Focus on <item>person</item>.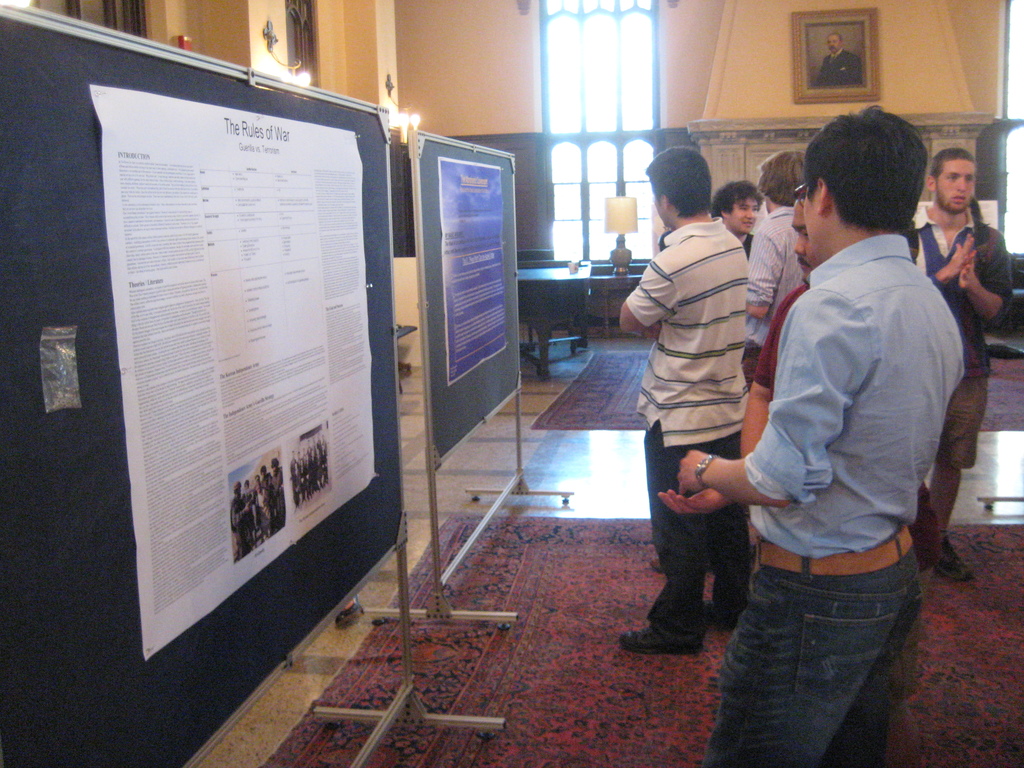
Focused at <bbox>710, 176, 763, 262</bbox>.
